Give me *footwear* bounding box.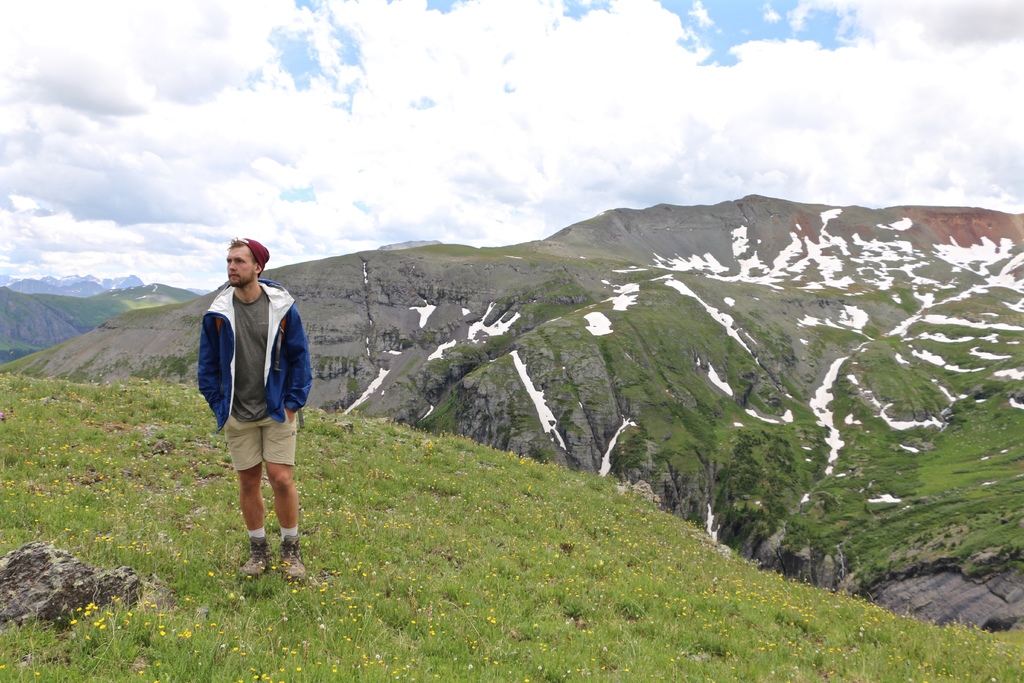
[x1=237, y1=536, x2=271, y2=580].
